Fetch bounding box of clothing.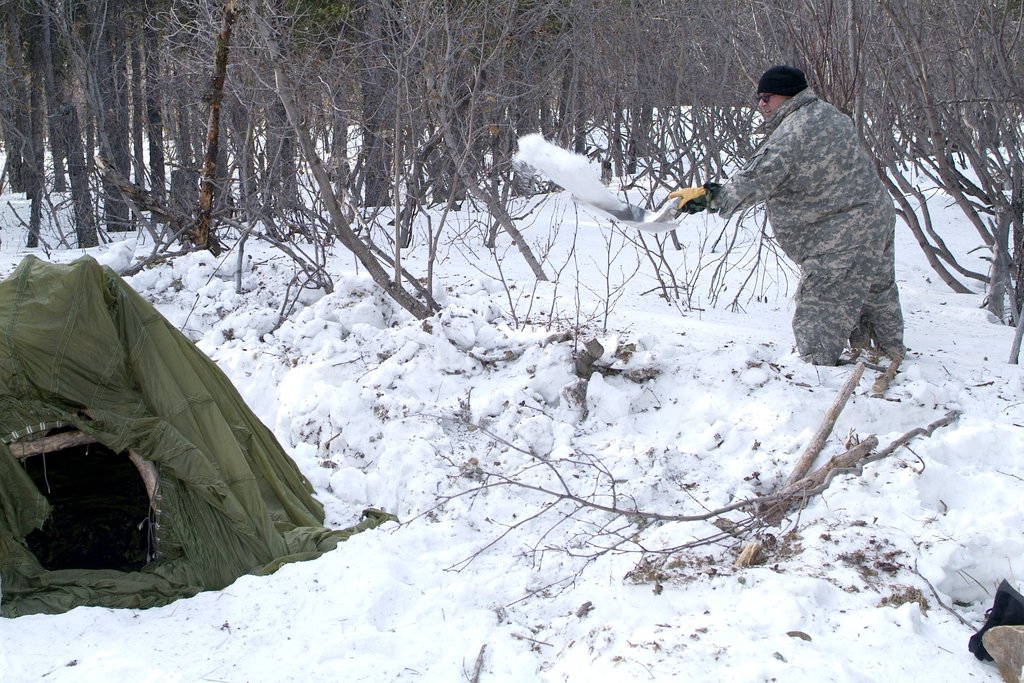
Bbox: select_region(698, 79, 882, 348).
